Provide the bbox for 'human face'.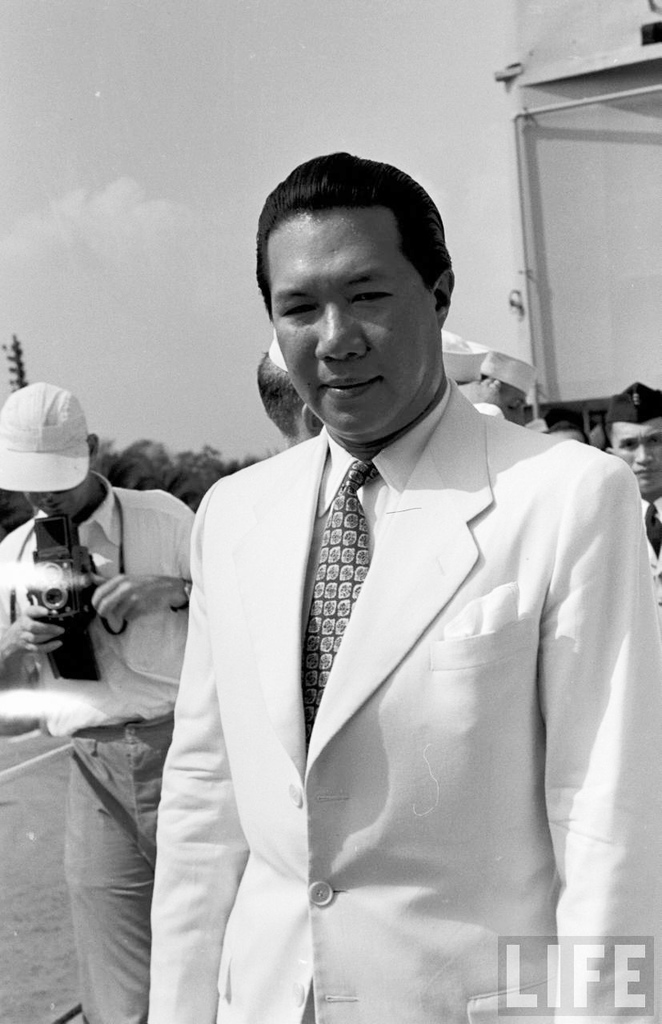
[609,412,661,500].
